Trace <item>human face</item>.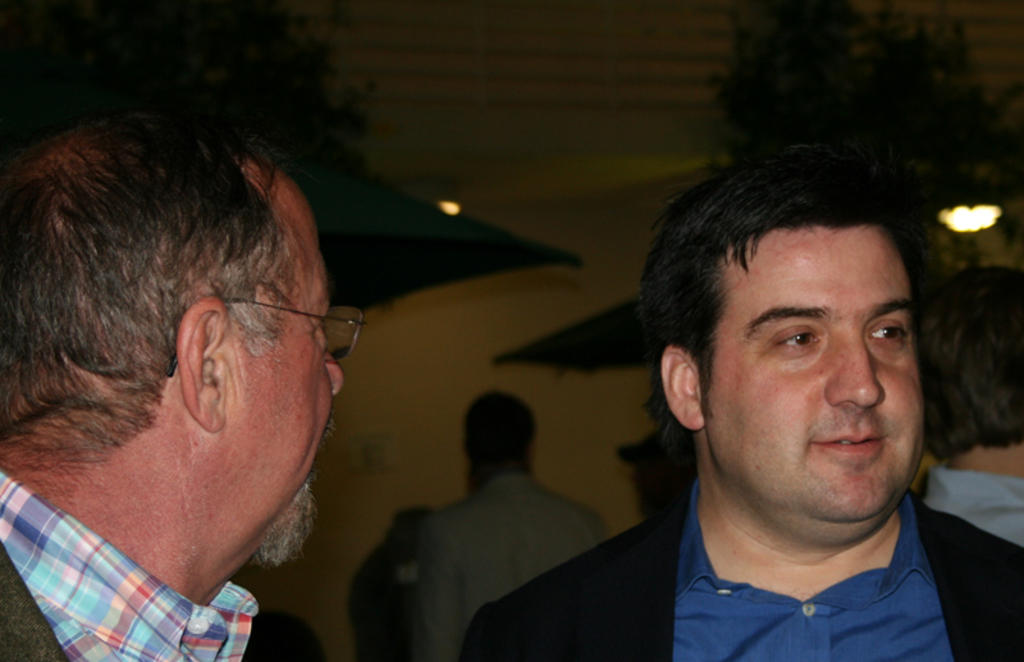
Traced to bbox(704, 219, 924, 519).
